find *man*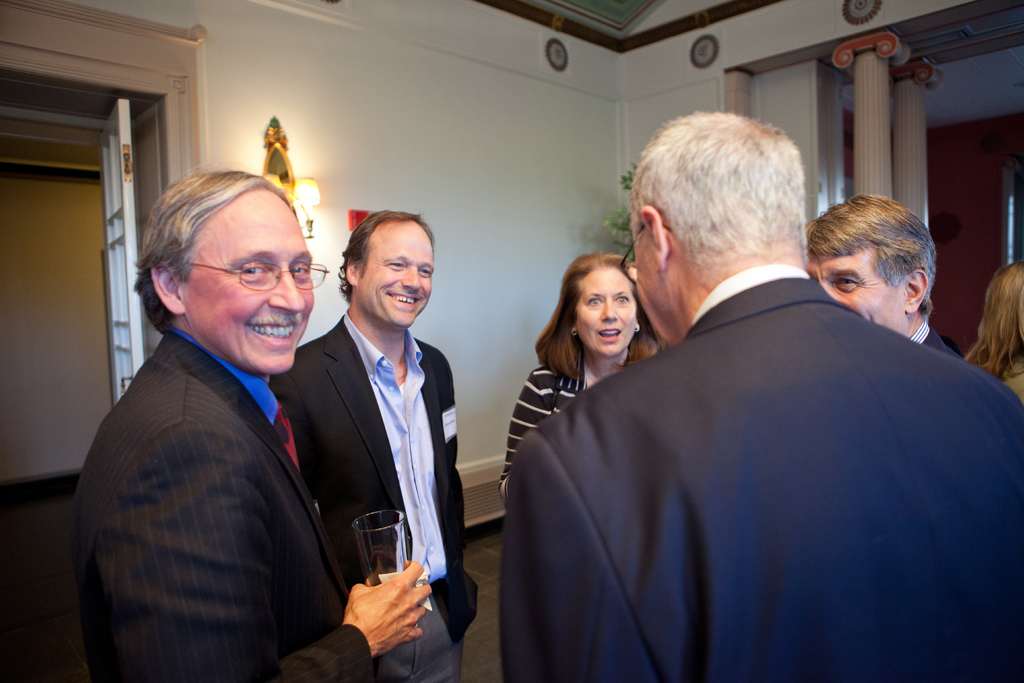
bbox=(276, 213, 483, 682)
